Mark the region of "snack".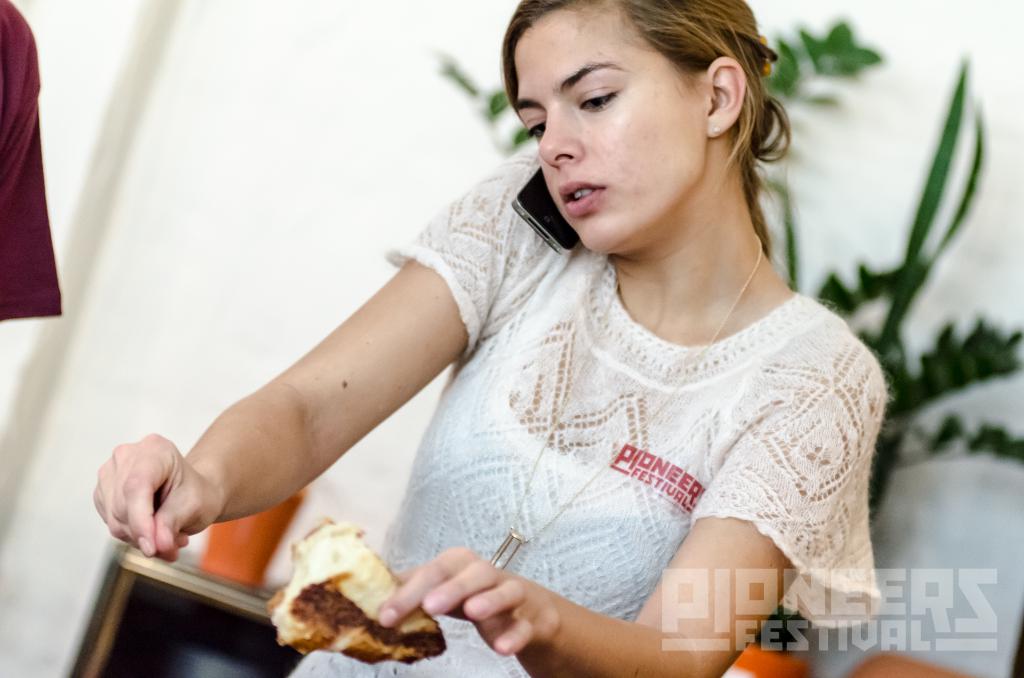
Region: Rect(257, 526, 422, 672).
